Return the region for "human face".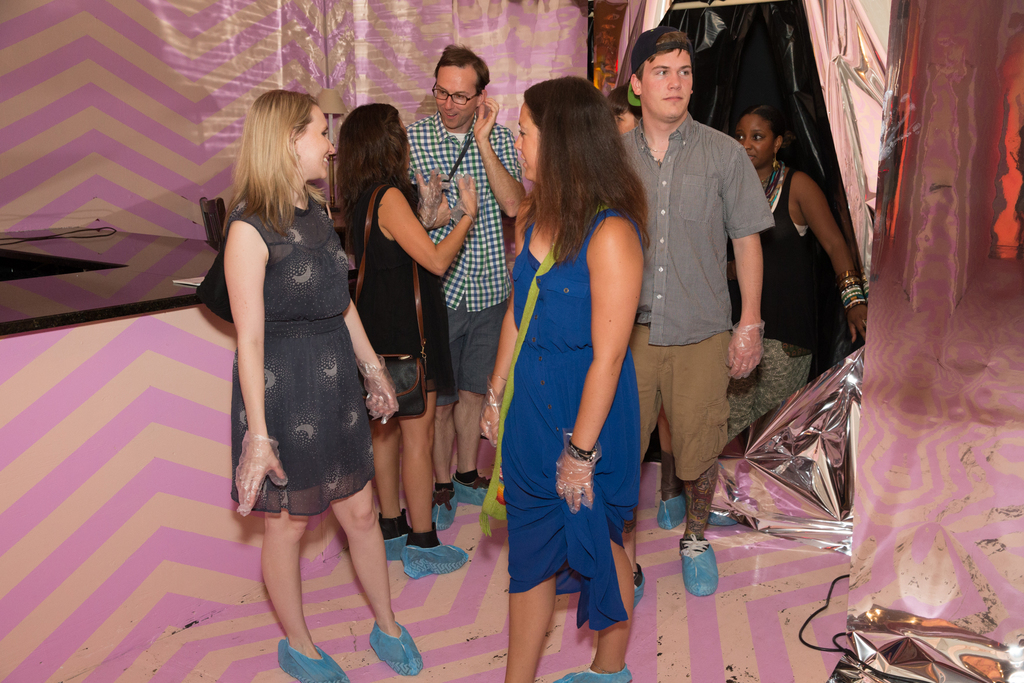
pyautogui.locateOnScreen(511, 90, 541, 188).
